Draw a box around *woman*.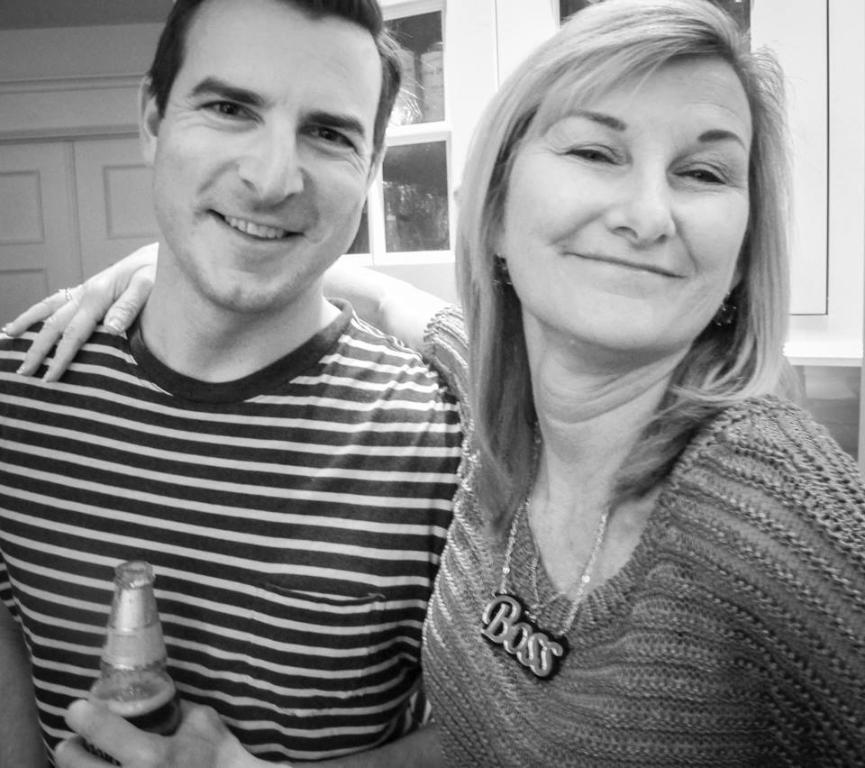
[1,0,864,767].
